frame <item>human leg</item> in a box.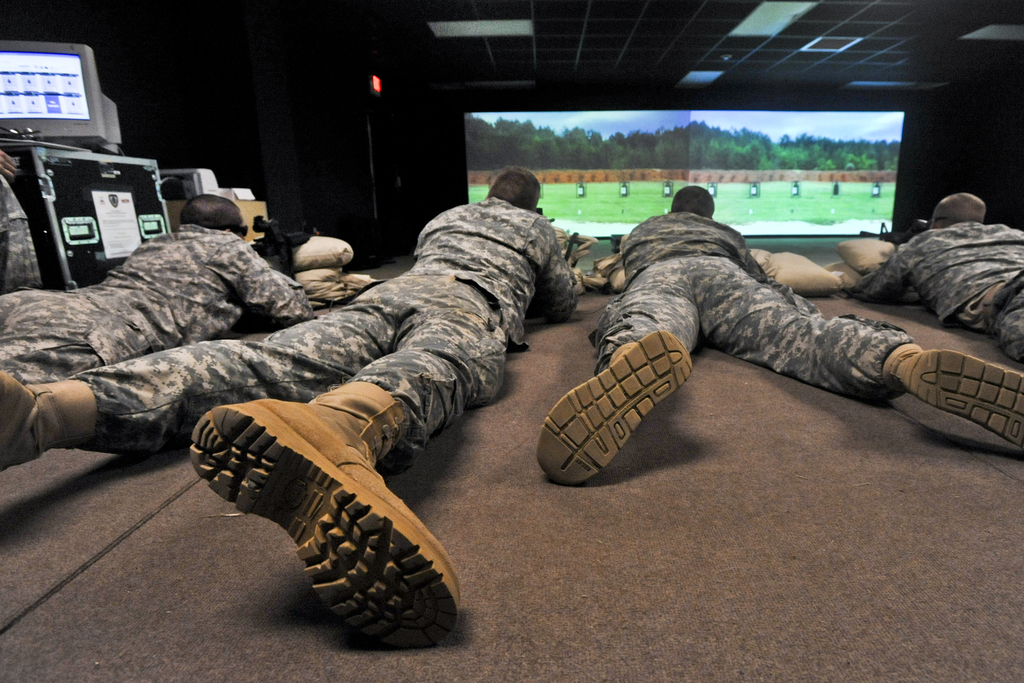
(left=534, top=260, right=702, bottom=486).
